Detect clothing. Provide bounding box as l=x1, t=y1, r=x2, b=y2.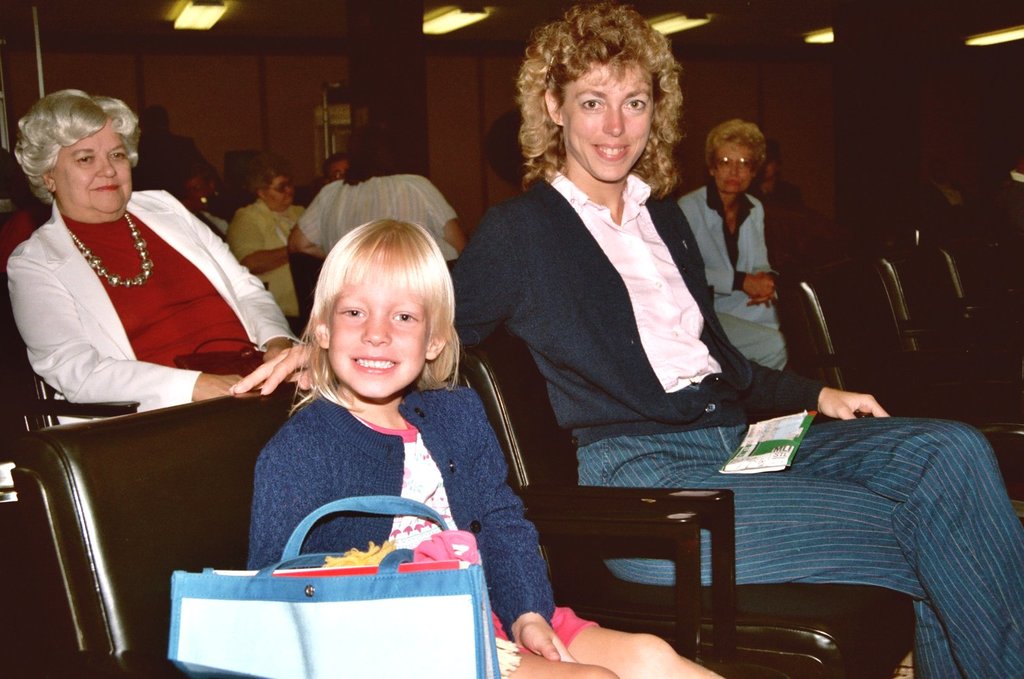
l=294, t=171, r=459, b=274.
